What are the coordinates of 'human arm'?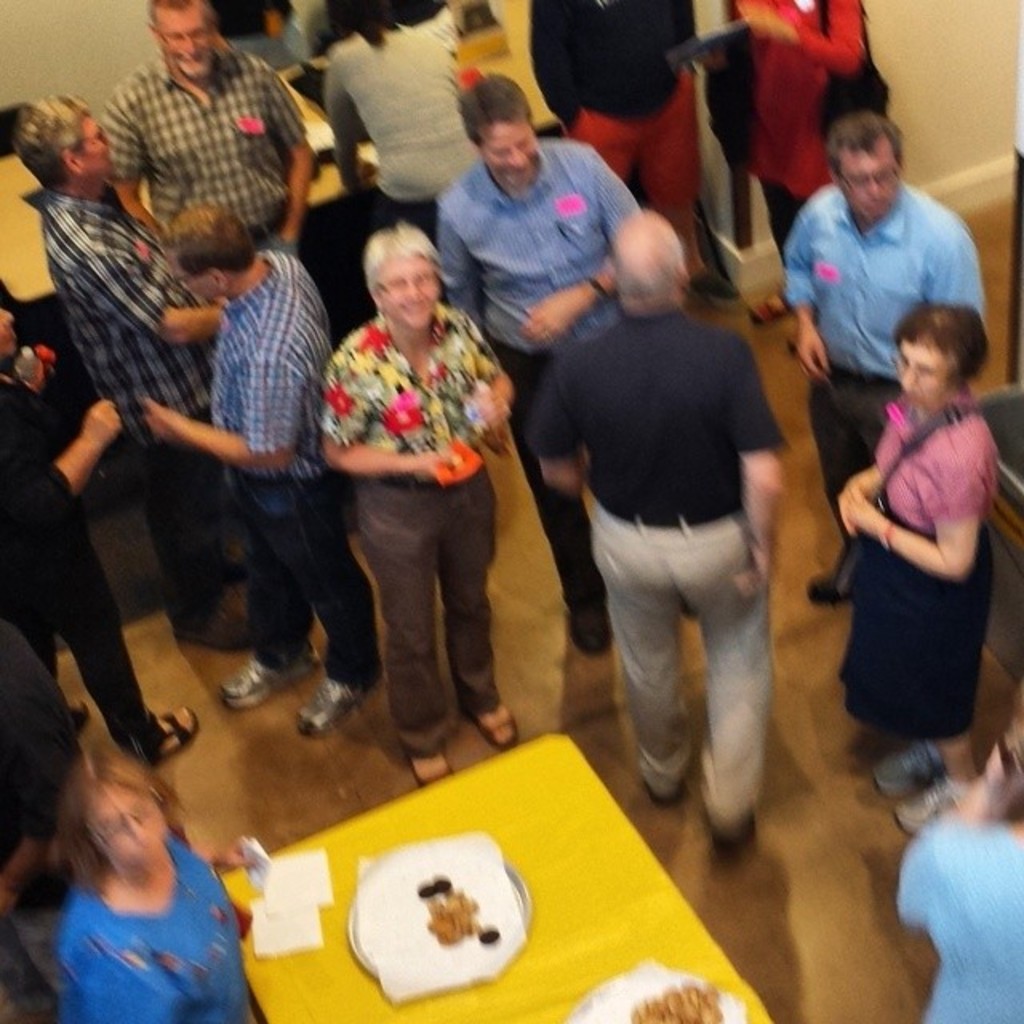
bbox=[531, 346, 595, 507].
